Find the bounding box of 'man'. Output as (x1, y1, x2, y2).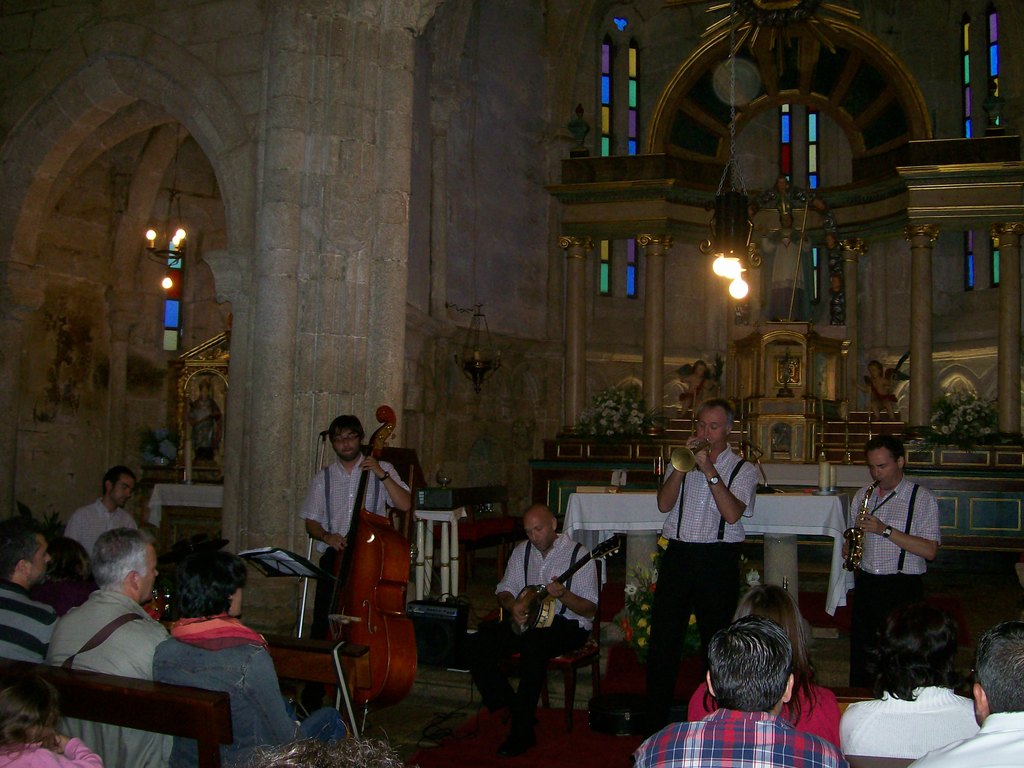
(38, 529, 185, 738).
